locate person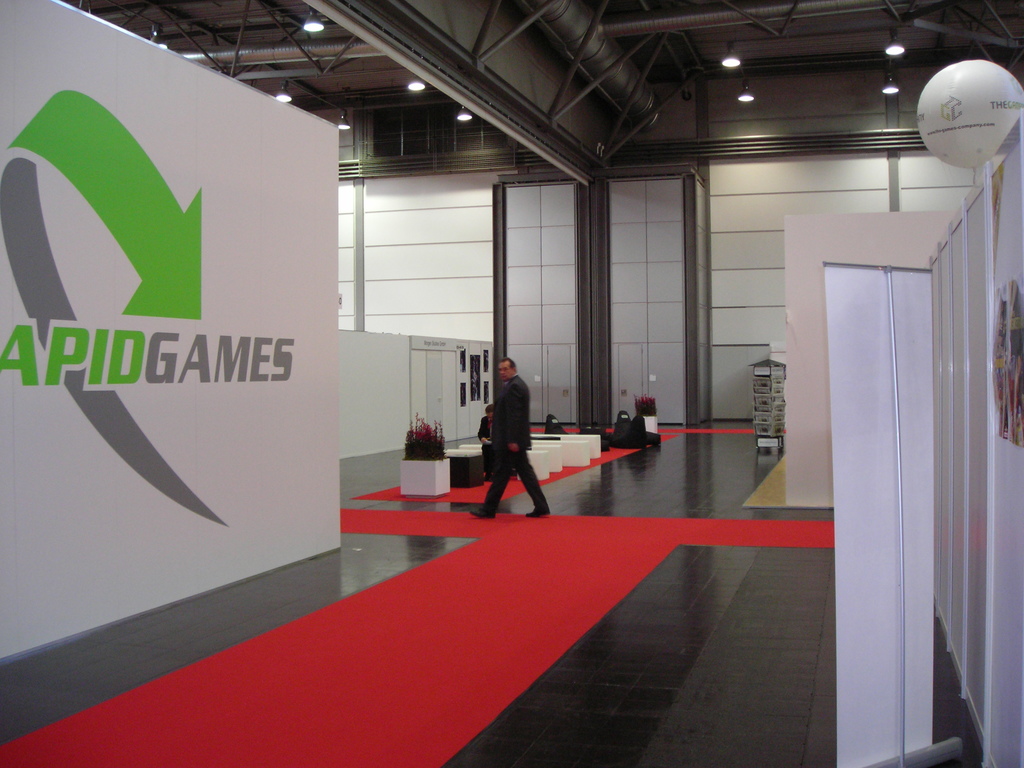
469 349 548 520
